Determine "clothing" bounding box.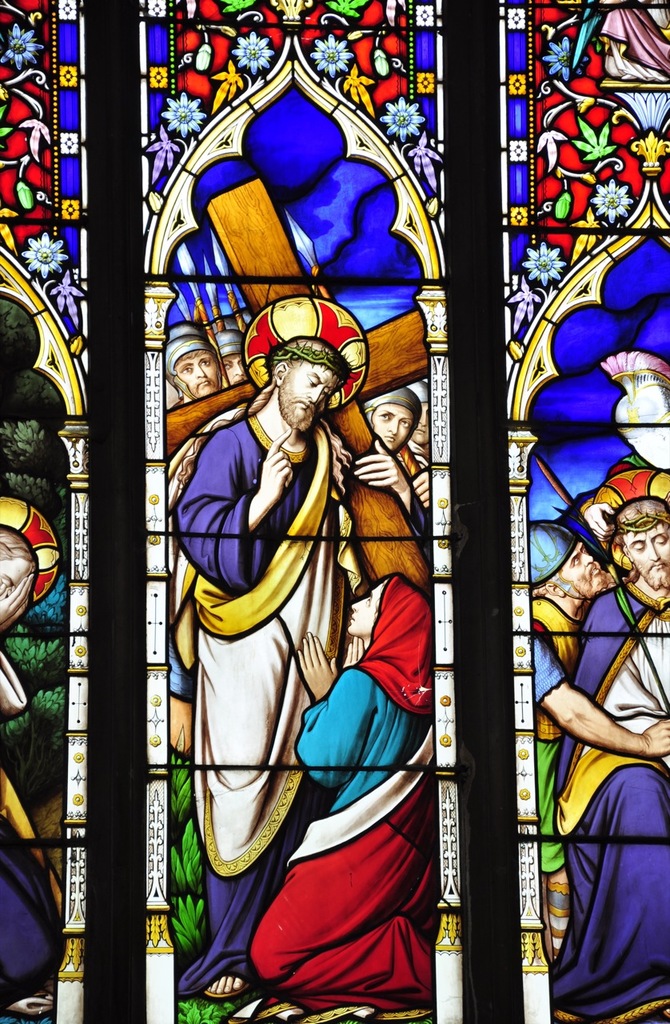
Determined: <region>524, 591, 596, 874</region>.
